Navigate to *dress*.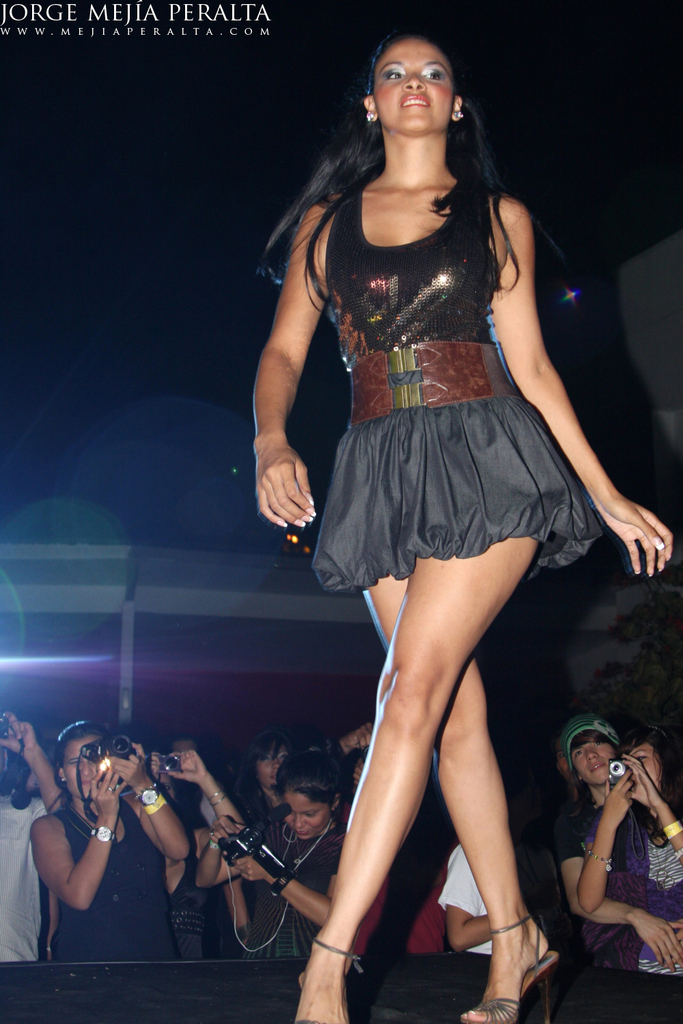
Navigation target: {"x1": 314, "y1": 182, "x2": 612, "y2": 596}.
